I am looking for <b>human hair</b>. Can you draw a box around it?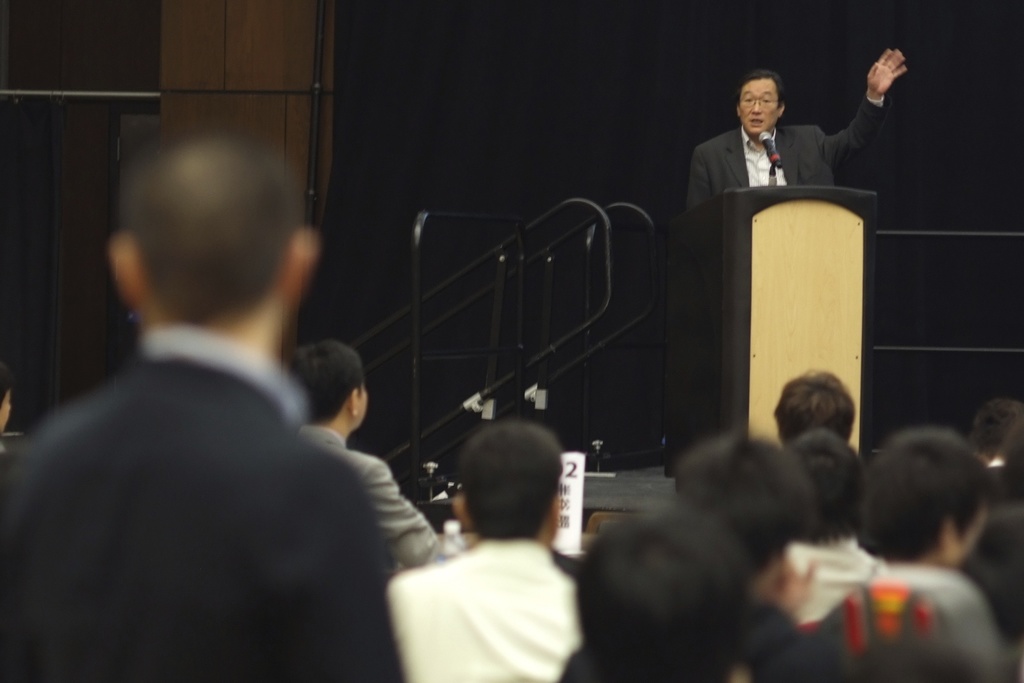
Sure, the bounding box is (582,507,747,682).
